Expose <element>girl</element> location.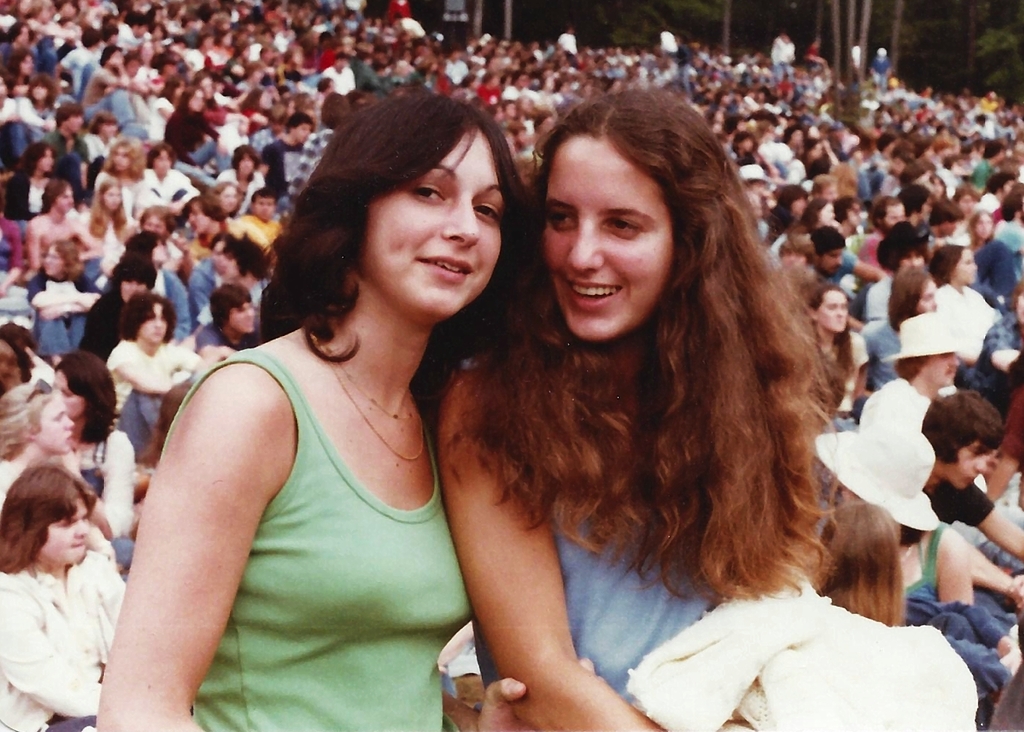
Exposed at locate(941, 182, 976, 253).
